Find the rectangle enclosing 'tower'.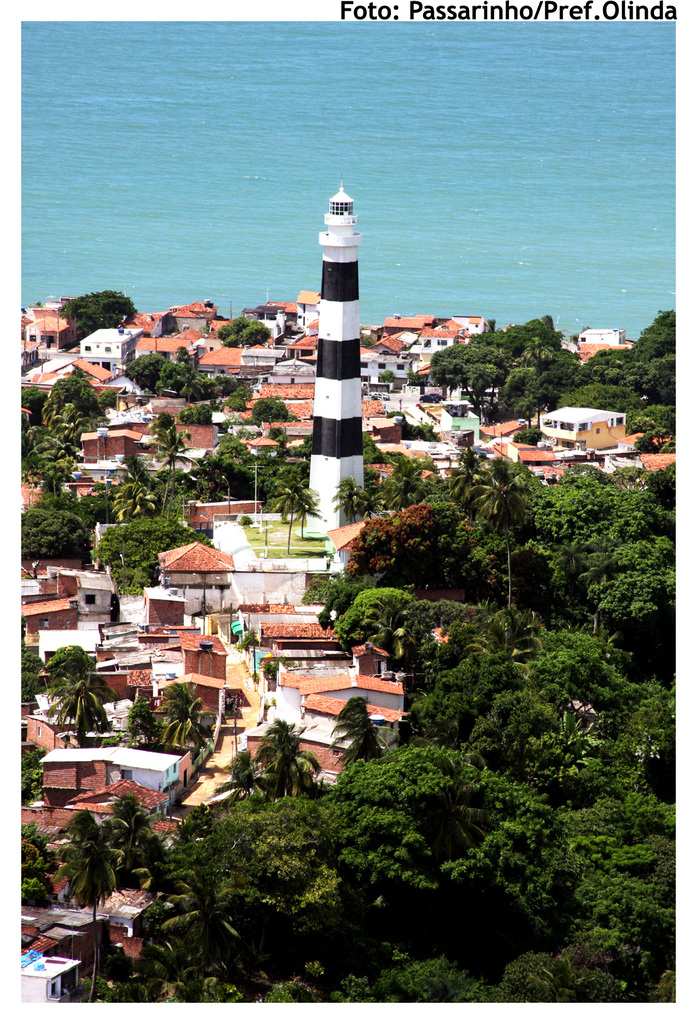
pyautogui.locateOnScreen(290, 152, 389, 509).
